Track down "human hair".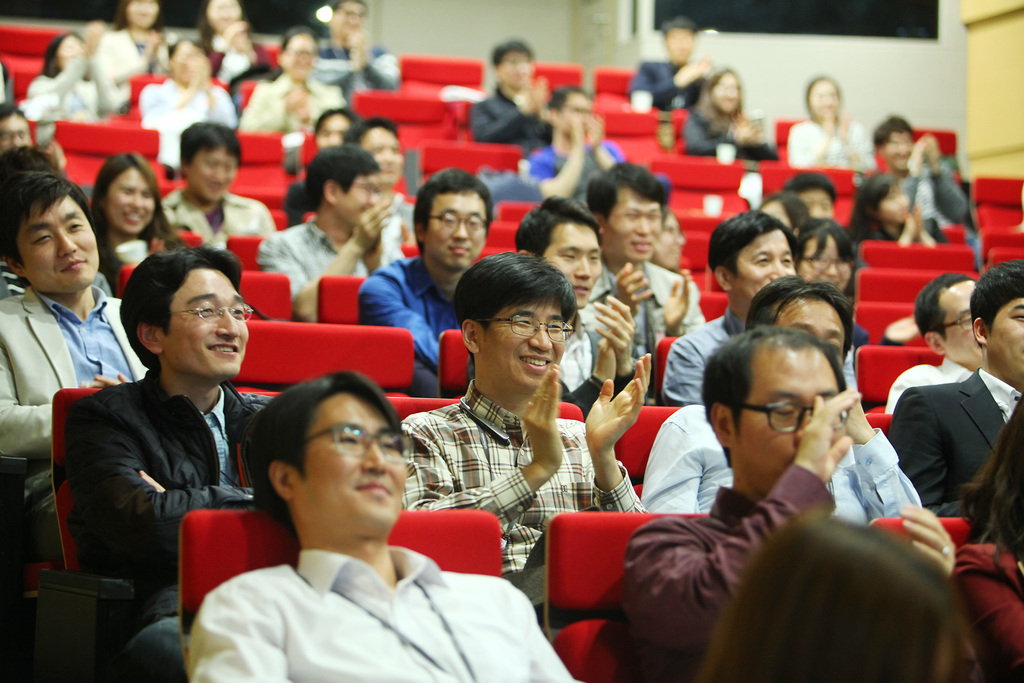
Tracked to box=[304, 144, 381, 210].
